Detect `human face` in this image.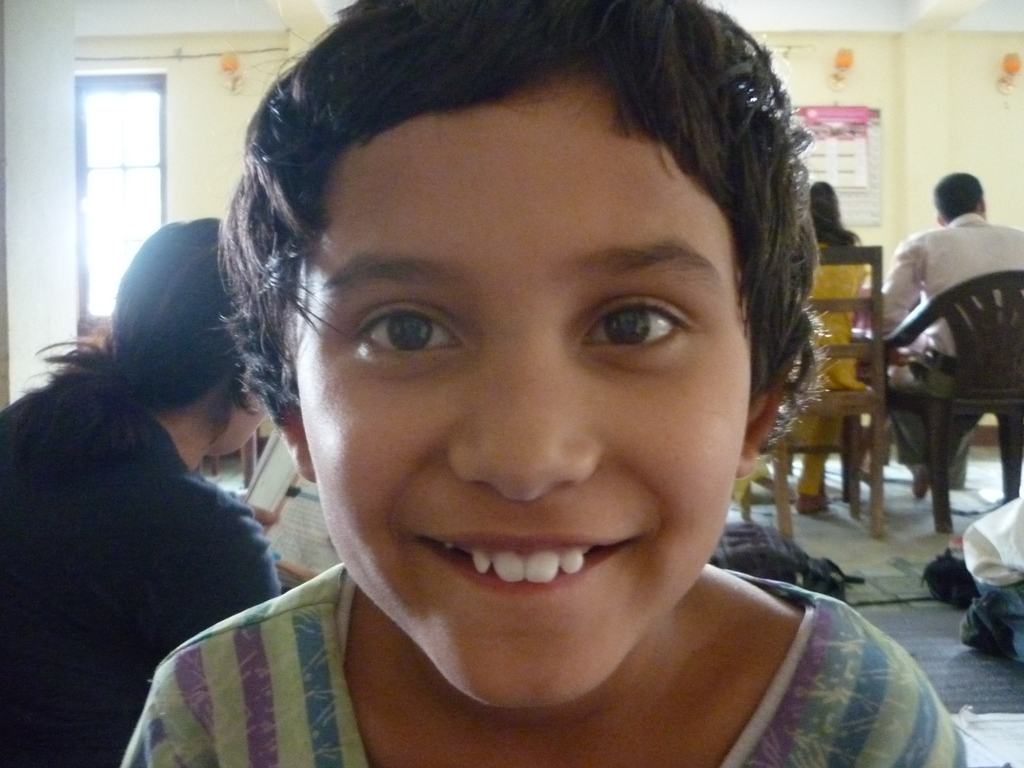
Detection: <bbox>289, 102, 769, 708</bbox>.
